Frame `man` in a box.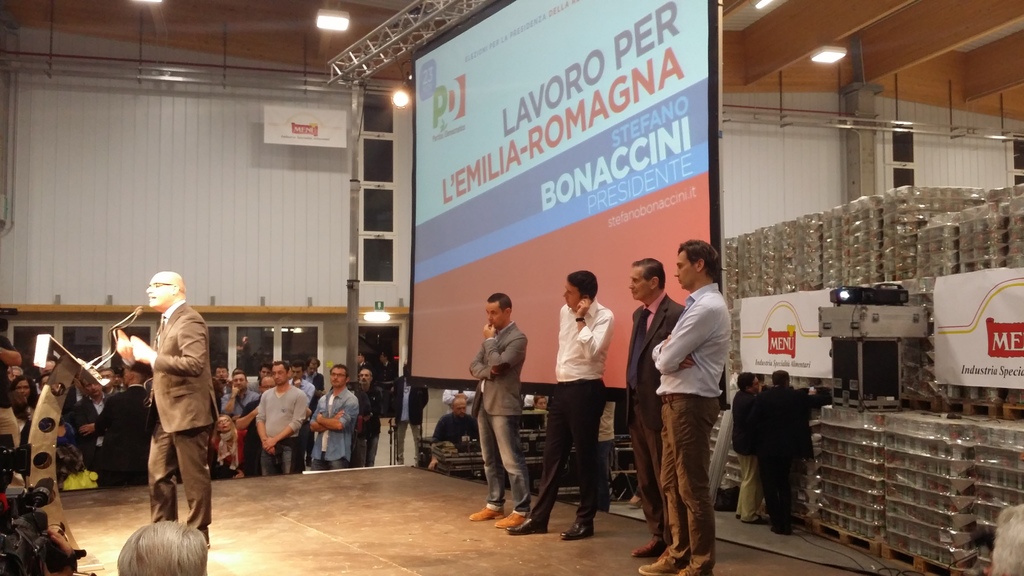
left=625, top=259, right=684, bottom=557.
